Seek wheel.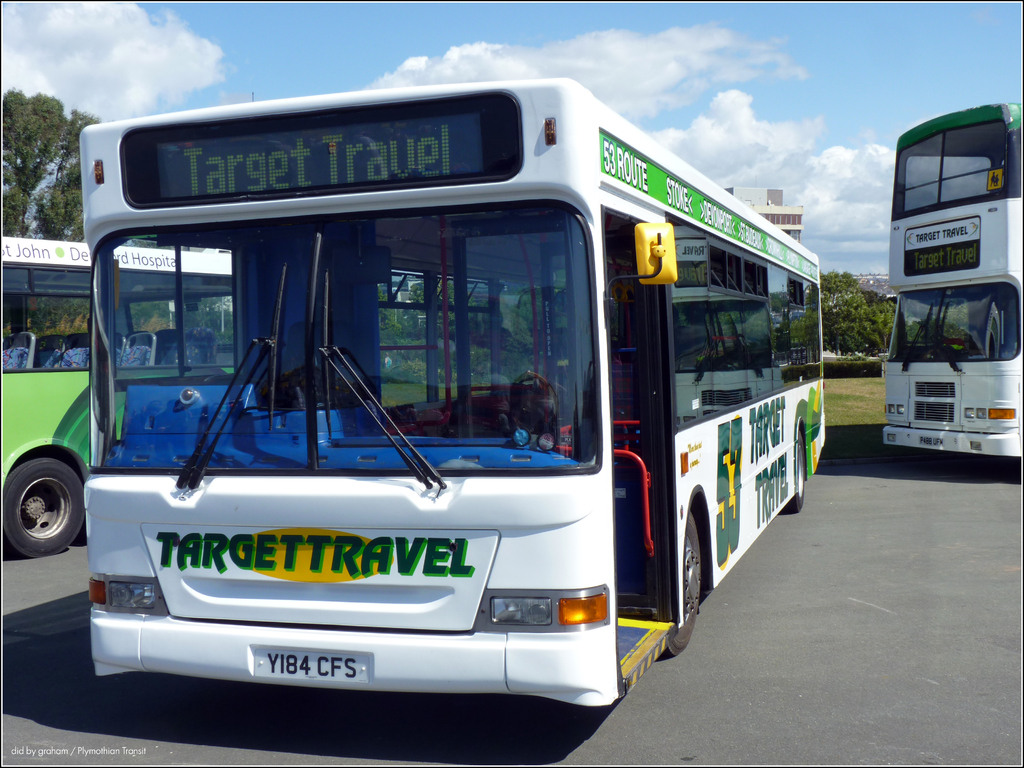
<region>665, 508, 707, 660</region>.
